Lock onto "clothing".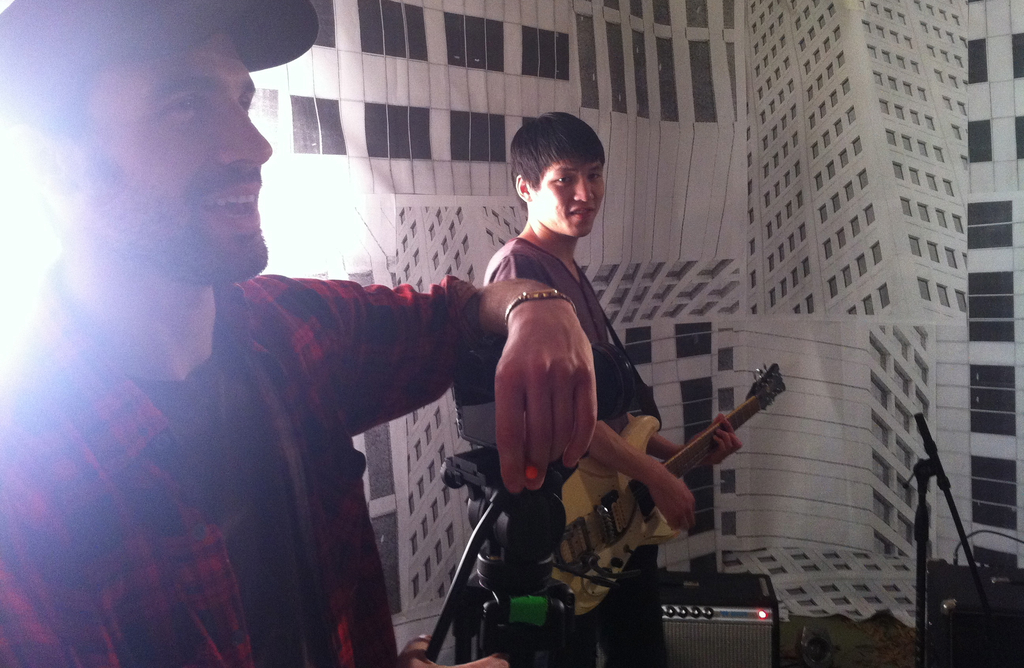
Locked: left=0, top=261, right=476, bottom=667.
